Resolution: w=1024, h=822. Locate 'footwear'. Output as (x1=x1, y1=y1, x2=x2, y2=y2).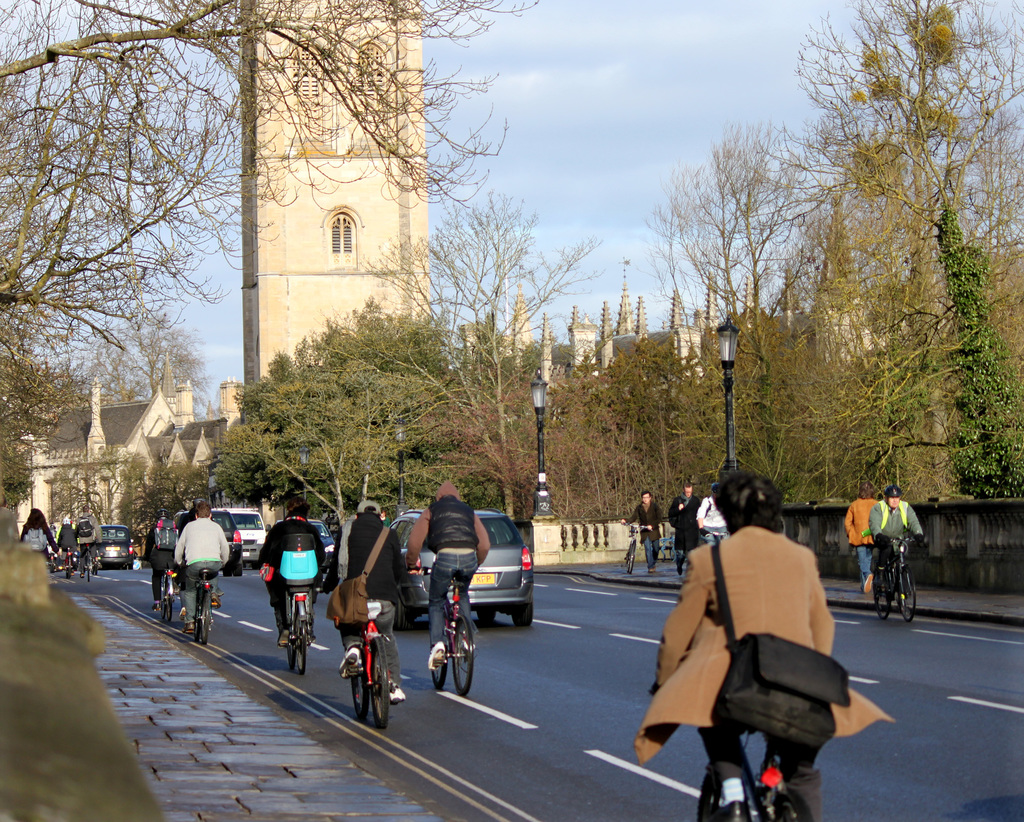
(x1=337, y1=648, x2=358, y2=677).
